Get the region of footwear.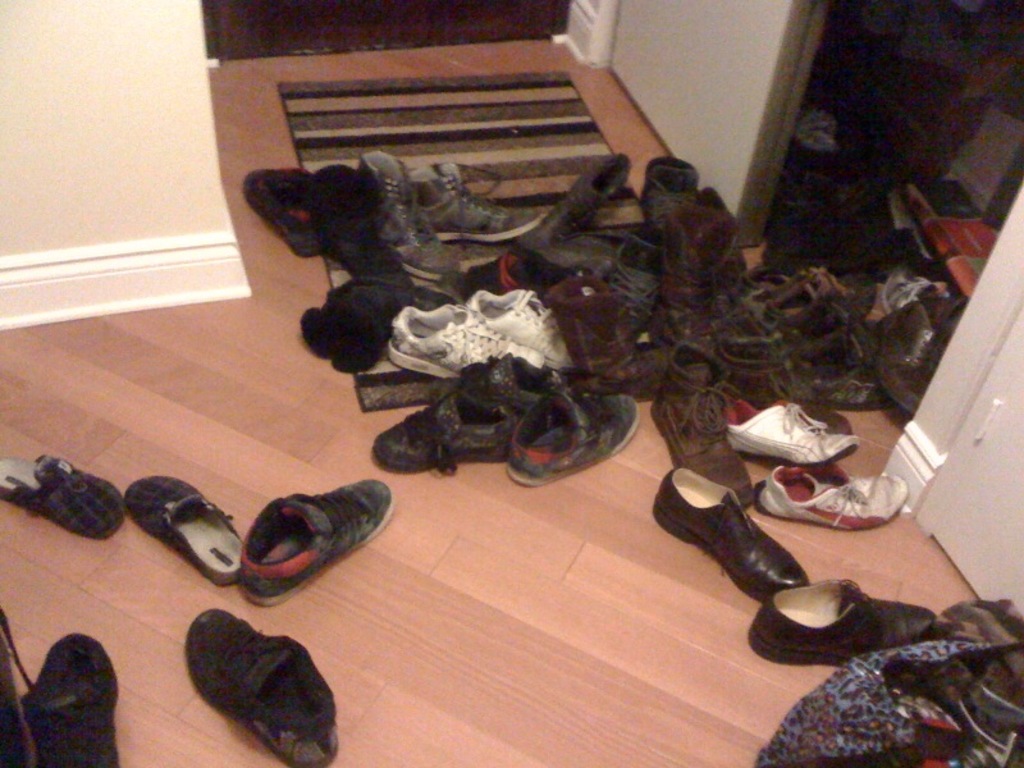
bbox=(0, 453, 133, 541).
